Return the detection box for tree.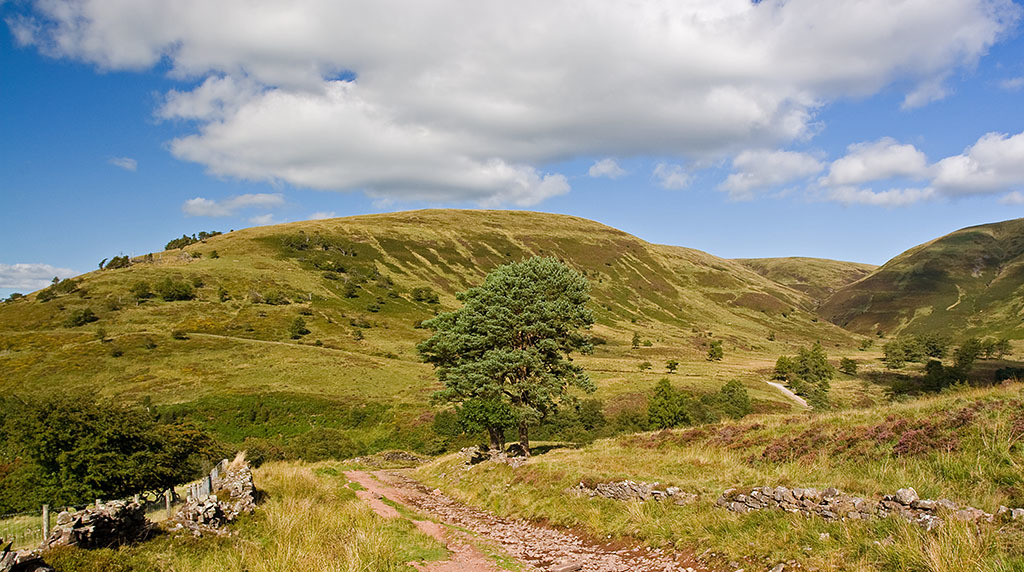
bbox(190, 276, 202, 290).
